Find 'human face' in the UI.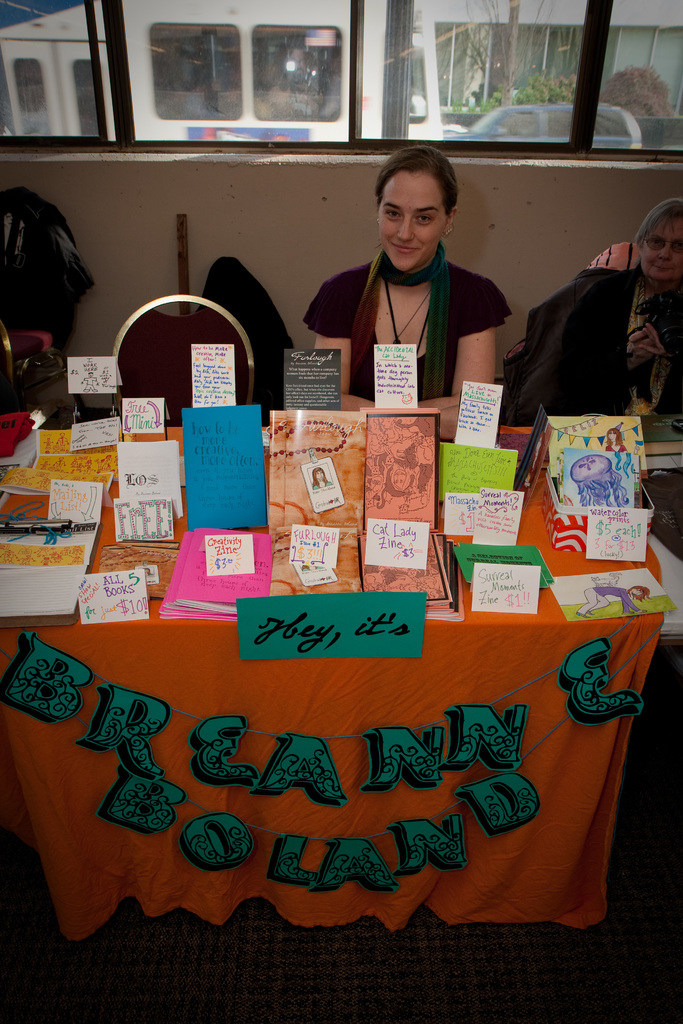
UI element at 317 464 325 483.
